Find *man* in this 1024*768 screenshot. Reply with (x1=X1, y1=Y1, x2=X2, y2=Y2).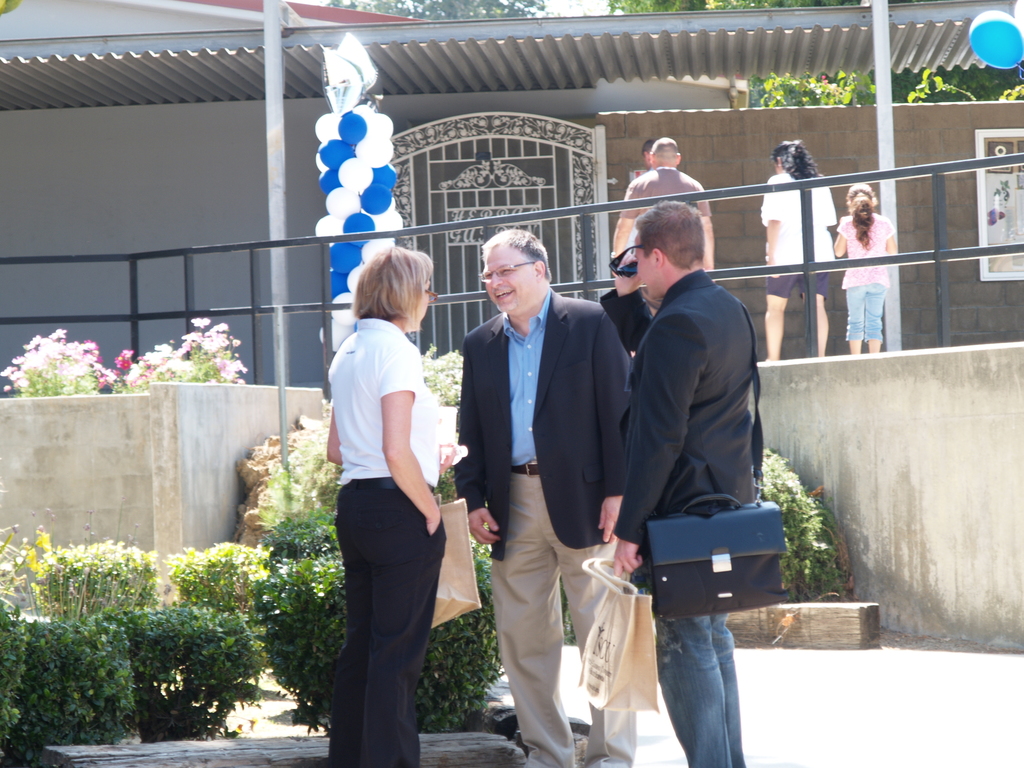
(x1=450, y1=211, x2=623, y2=741).
